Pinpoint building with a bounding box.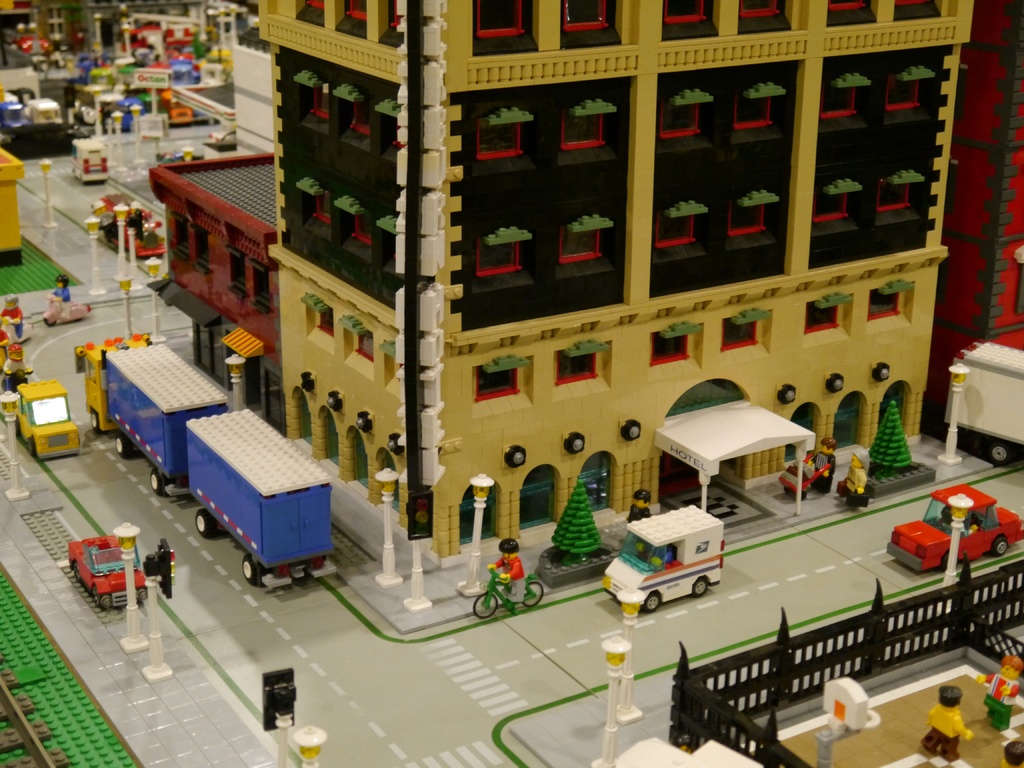
BBox(144, 150, 280, 426).
